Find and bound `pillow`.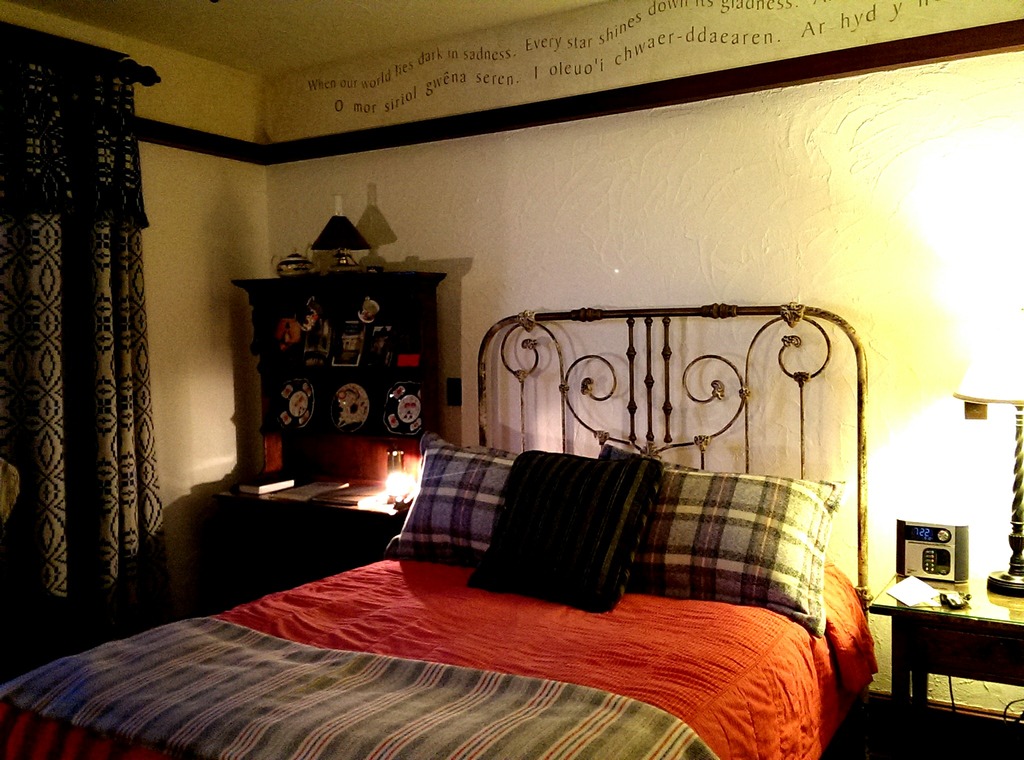
Bound: pyautogui.locateOnScreen(452, 446, 665, 619).
